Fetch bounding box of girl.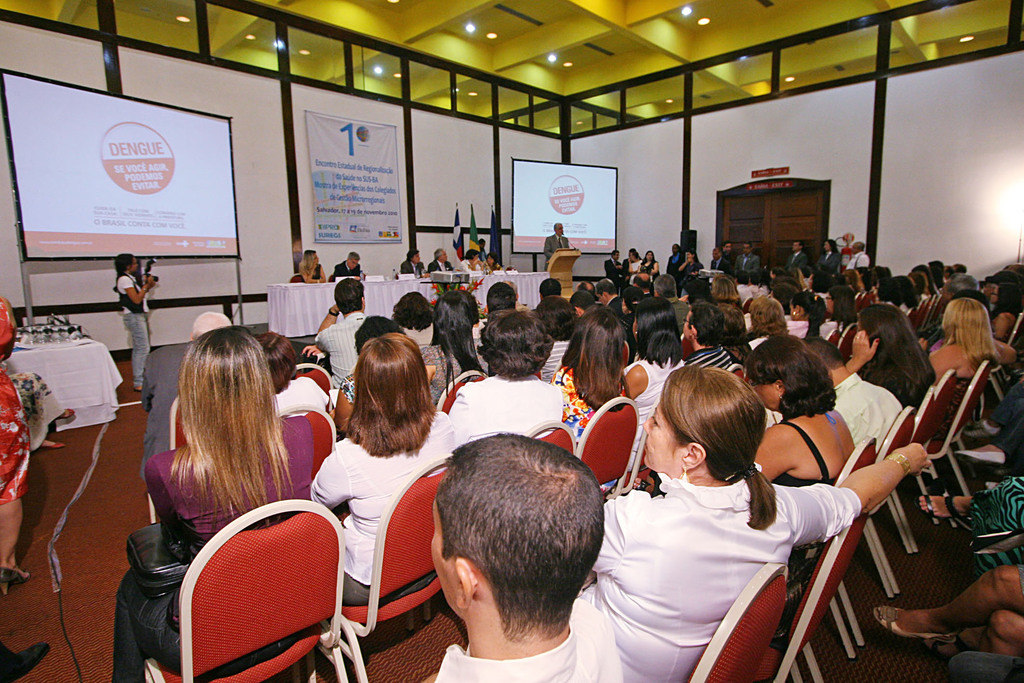
Bbox: bbox(113, 253, 154, 393).
